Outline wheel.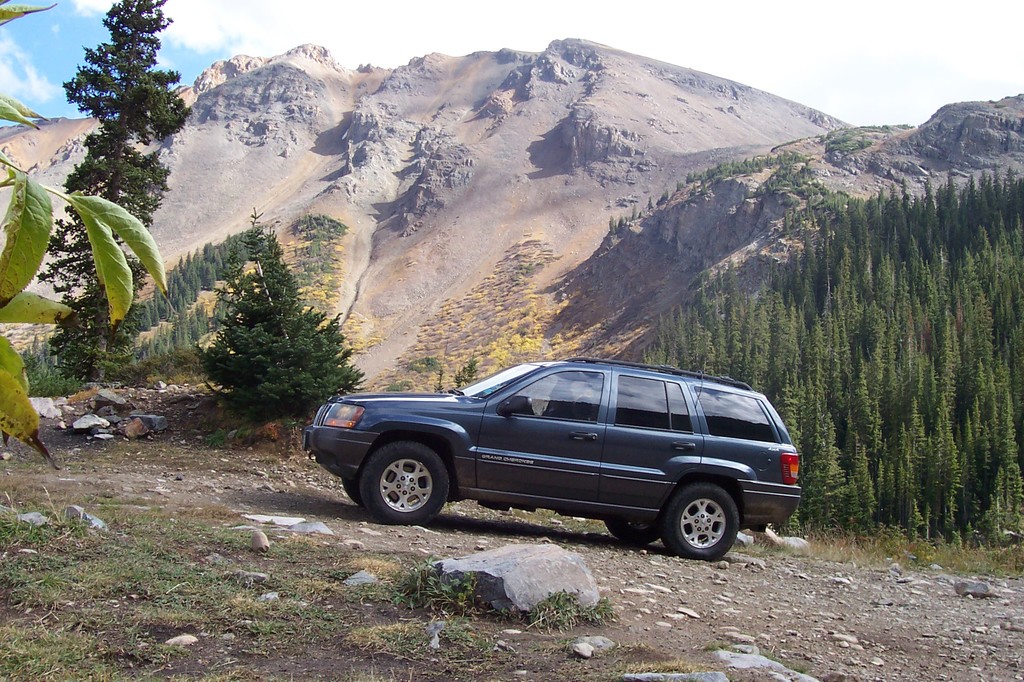
Outline: {"left": 340, "top": 477, "right": 358, "bottom": 507}.
